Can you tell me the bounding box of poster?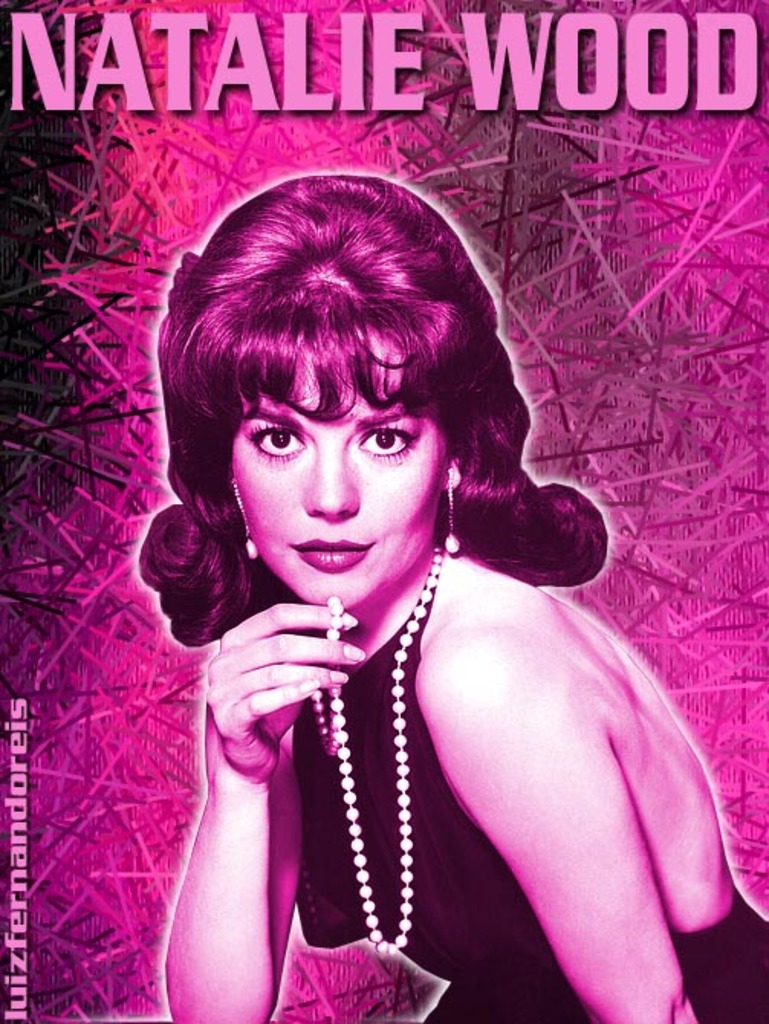
(0,0,767,1022).
